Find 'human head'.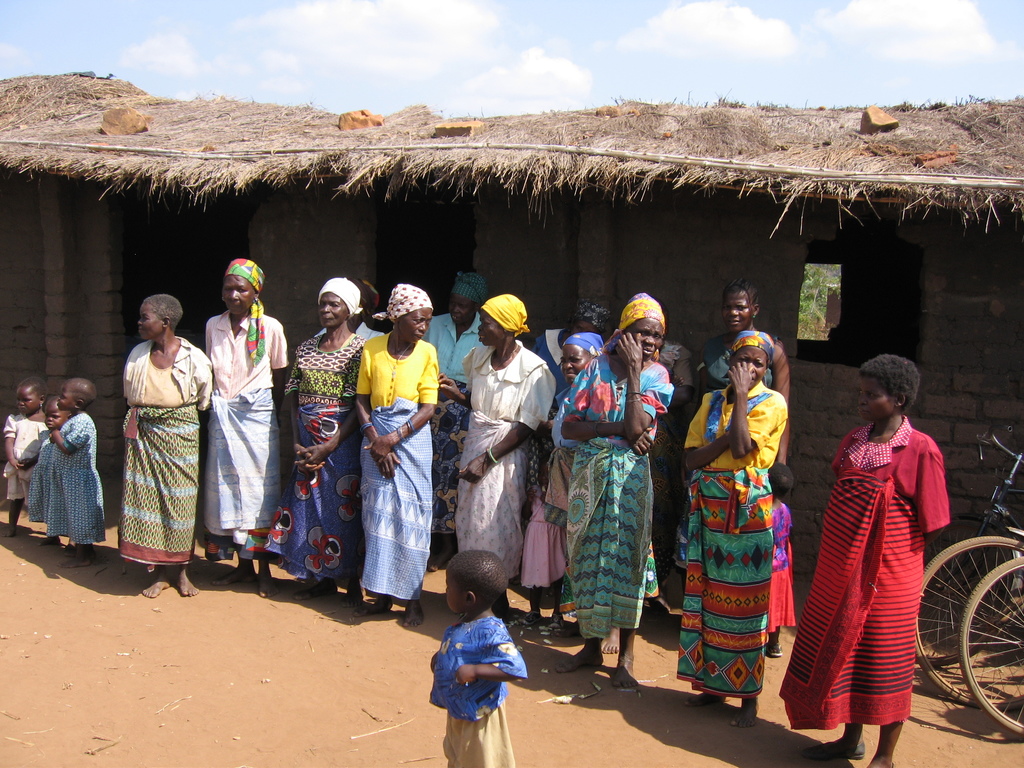
box=[316, 275, 361, 328].
